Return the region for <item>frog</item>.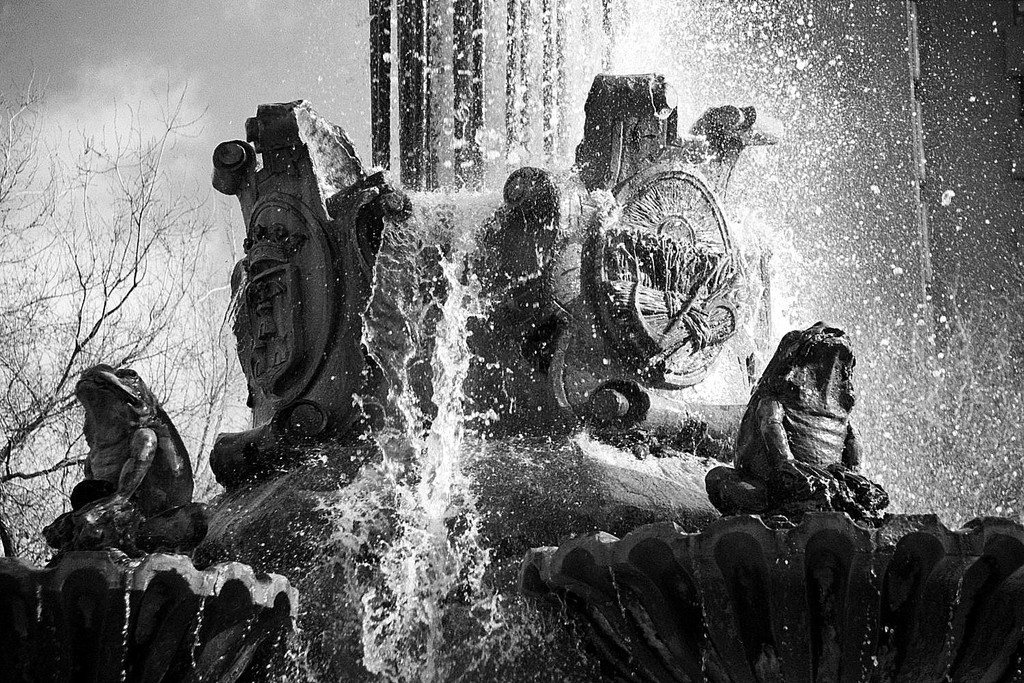
(703,318,889,527).
